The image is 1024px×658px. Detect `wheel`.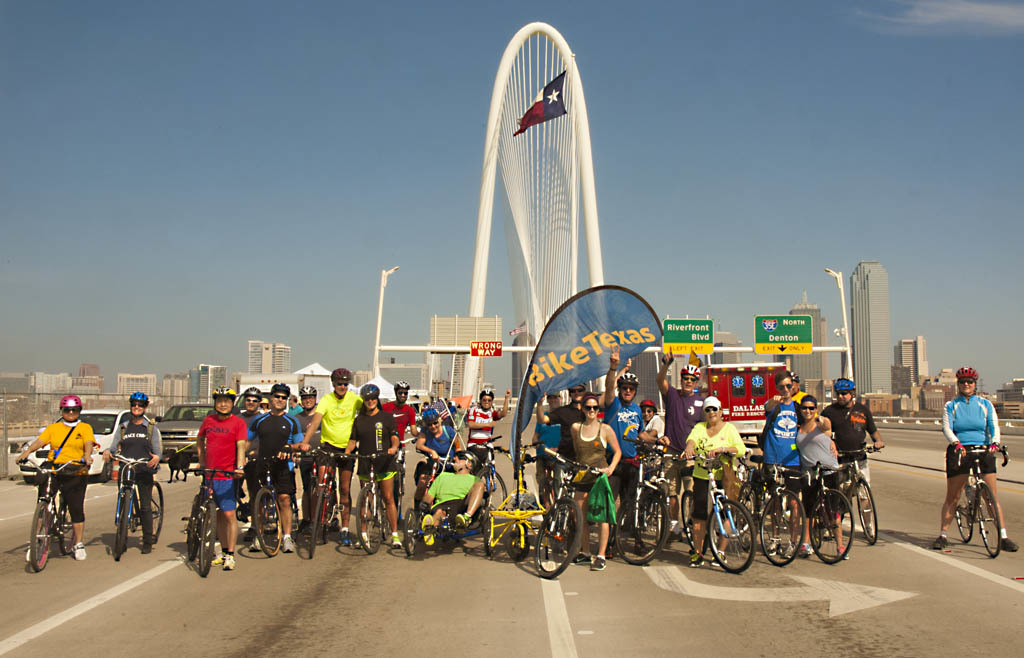
Detection: region(813, 489, 860, 562).
